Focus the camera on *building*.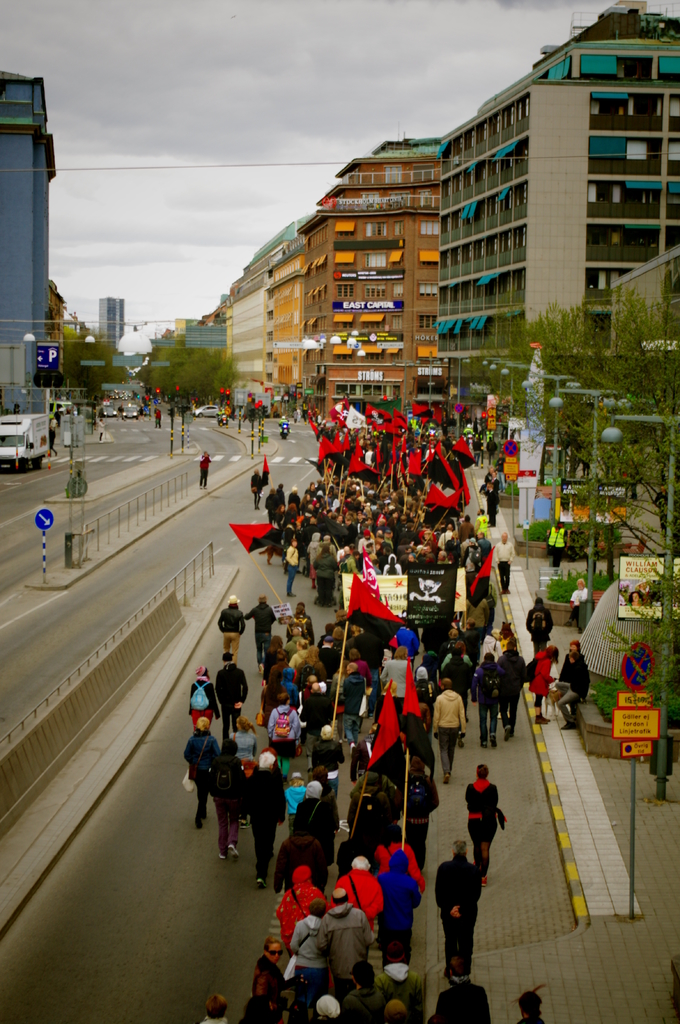
Focus region: x1=0, y1=64, x2=57, y2=400.
